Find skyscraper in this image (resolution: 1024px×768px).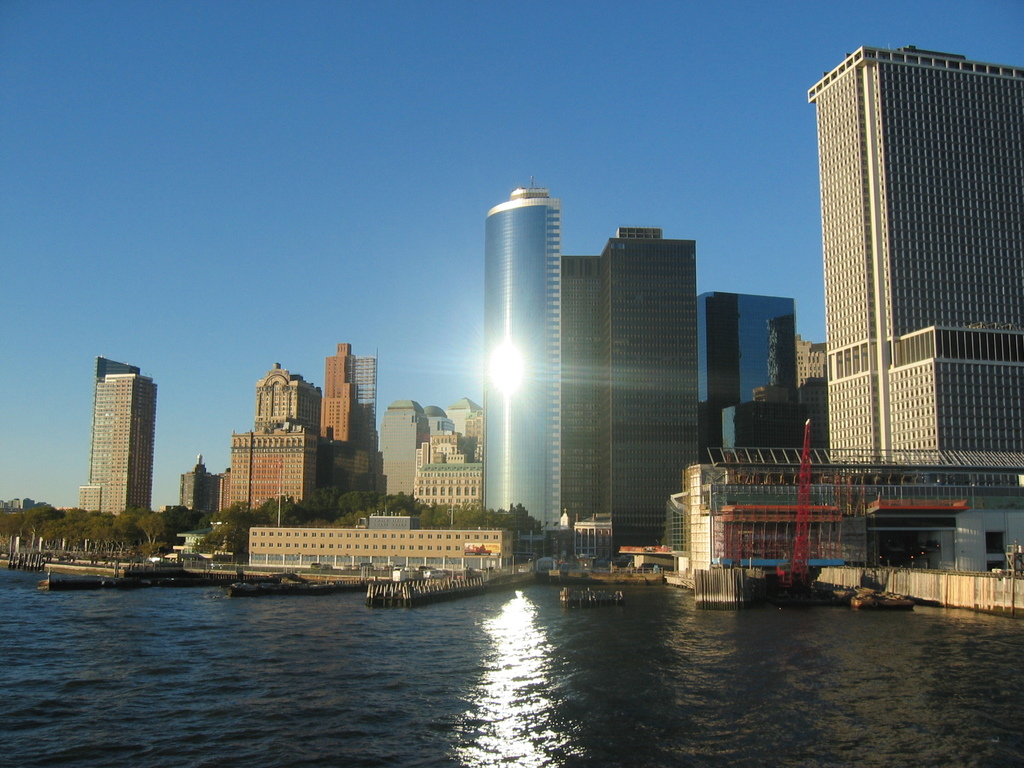
bbox(561, 221, 701, 561).
